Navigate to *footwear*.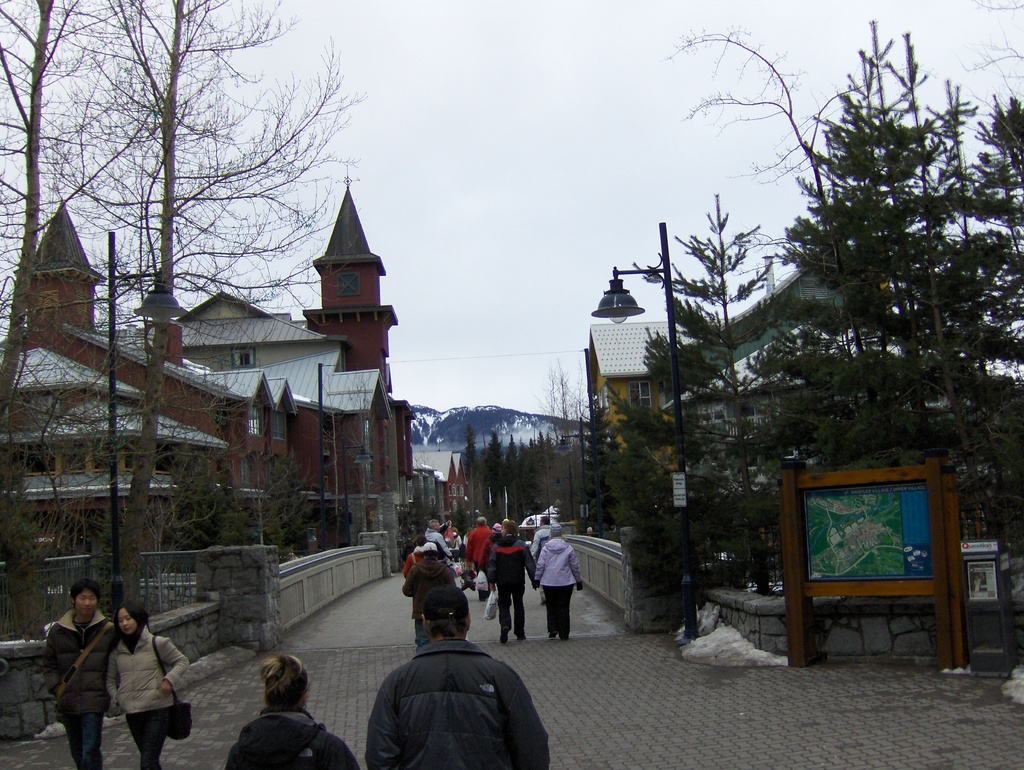
Navigation target: <bbox>511, 629, 527, 639</bbox>.
